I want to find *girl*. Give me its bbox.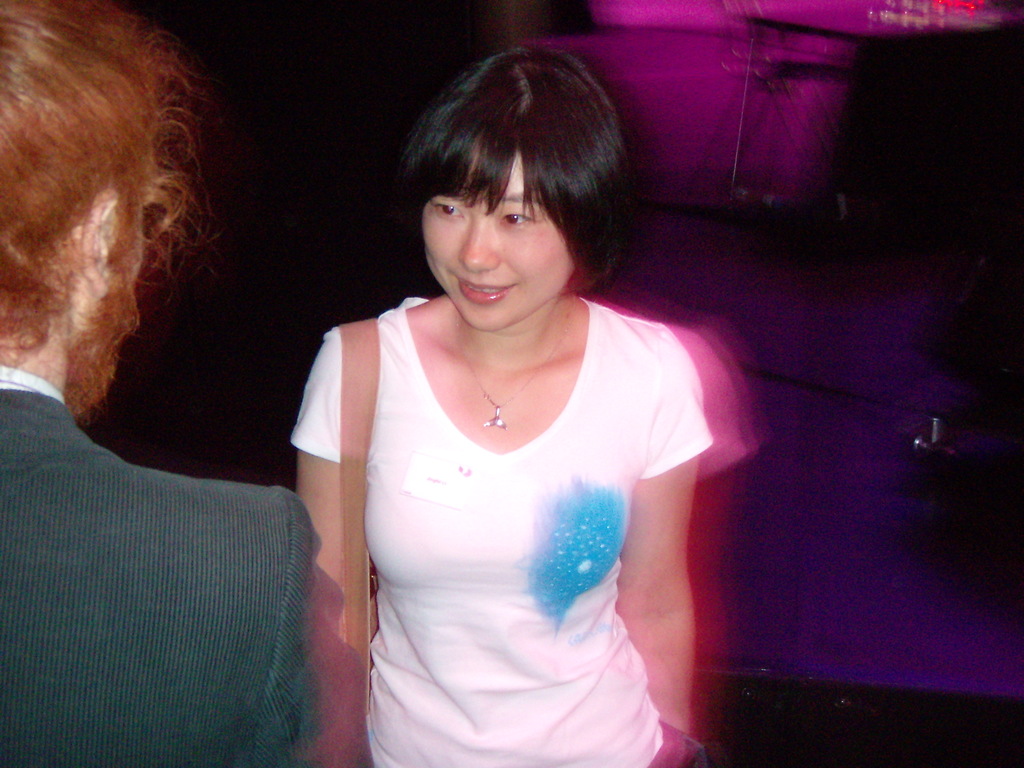
left=290, top=40, right=716, bottom=767.
